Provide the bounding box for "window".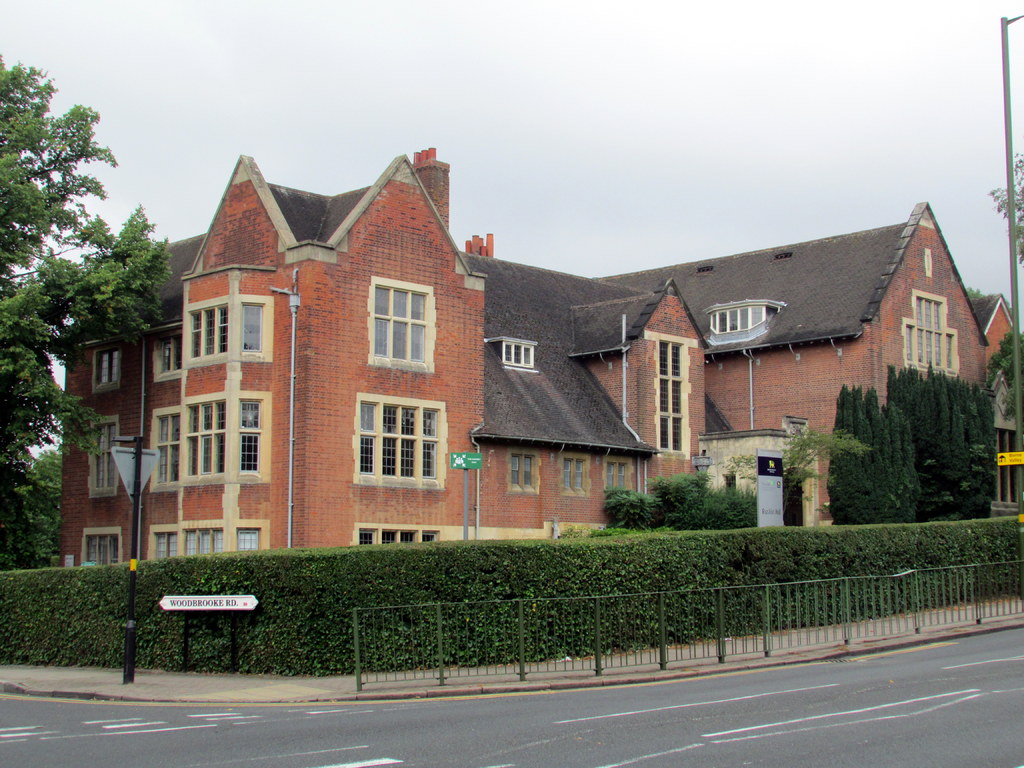
bbox=(152, 328, 187, 381).
